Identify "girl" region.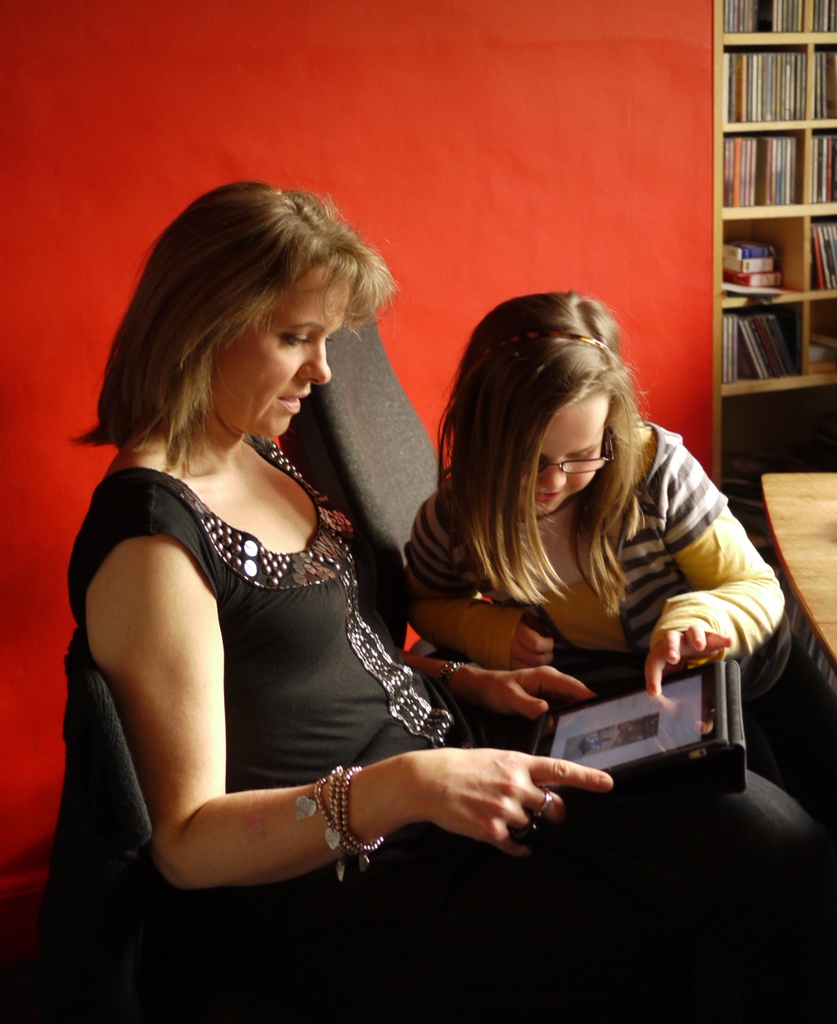
Region: [left=408, top=295, right=783, bottom=778].
